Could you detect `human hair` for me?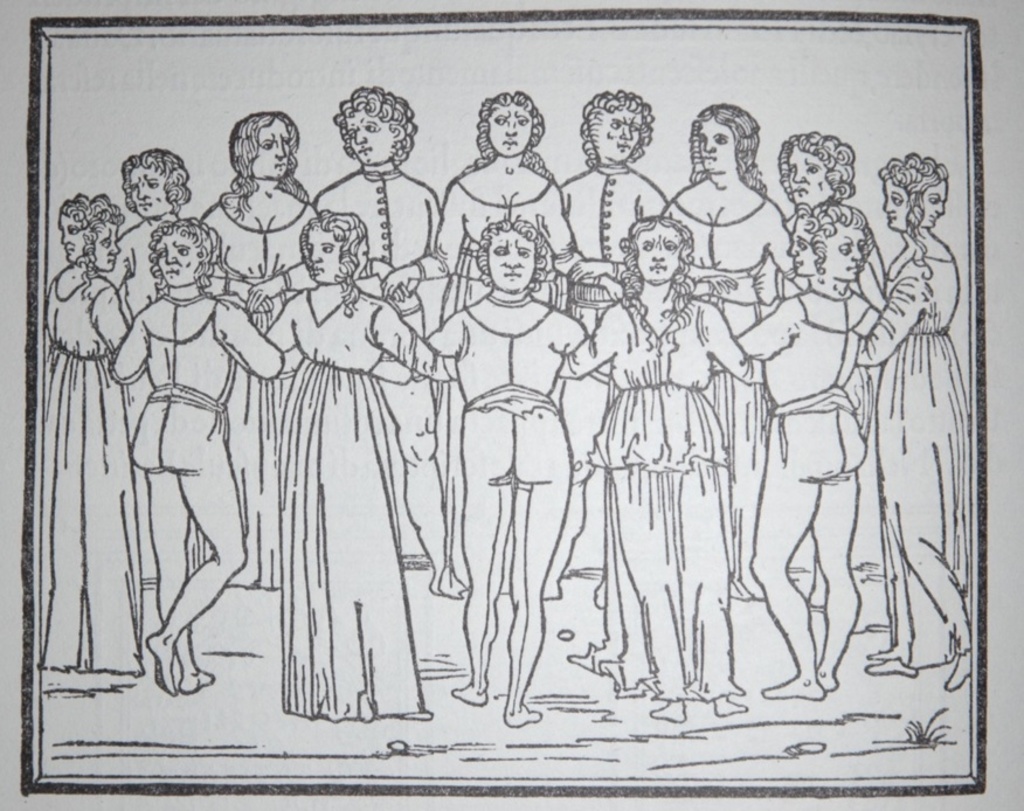
Detection result: [623, 217, 693, 298].
